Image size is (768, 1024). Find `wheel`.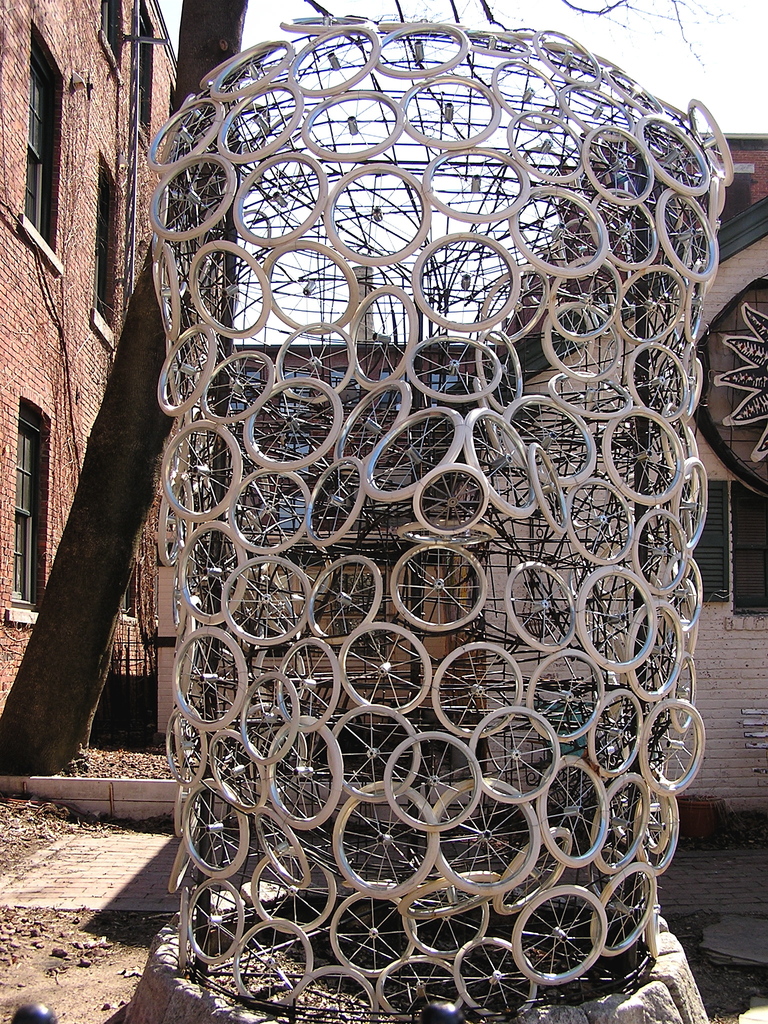
BBox(589, 860, 656, 959).
